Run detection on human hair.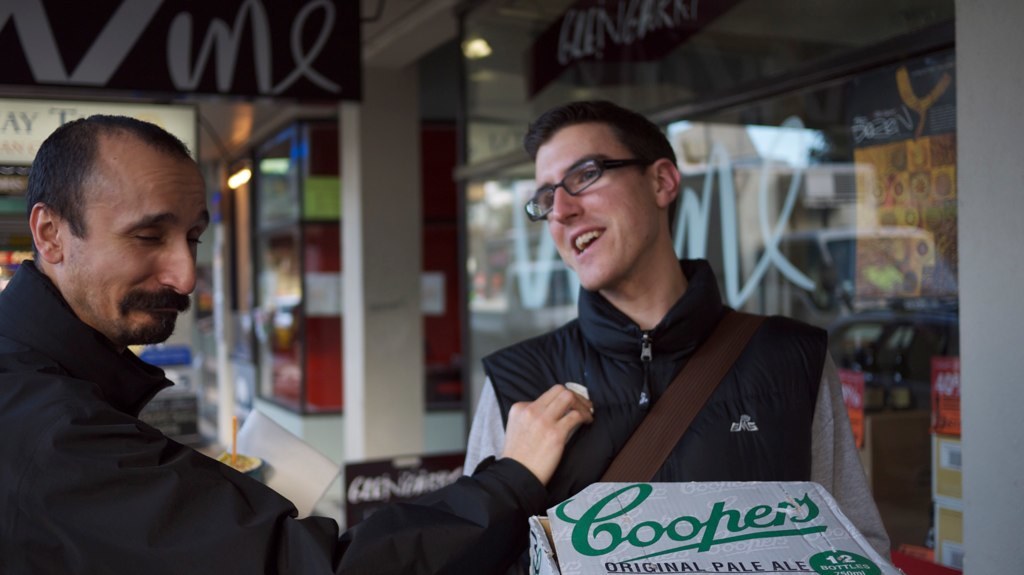
Result: <box>9,117,175,276</box>.
